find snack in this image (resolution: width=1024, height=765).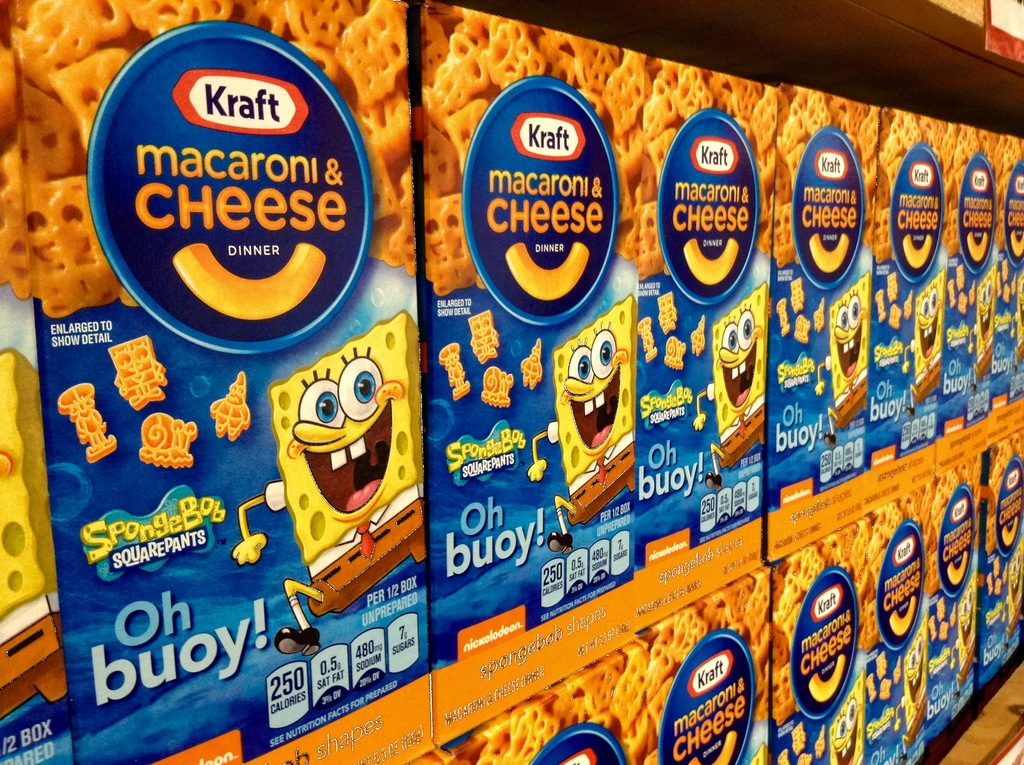
rect(793, 277, 804, 311).
